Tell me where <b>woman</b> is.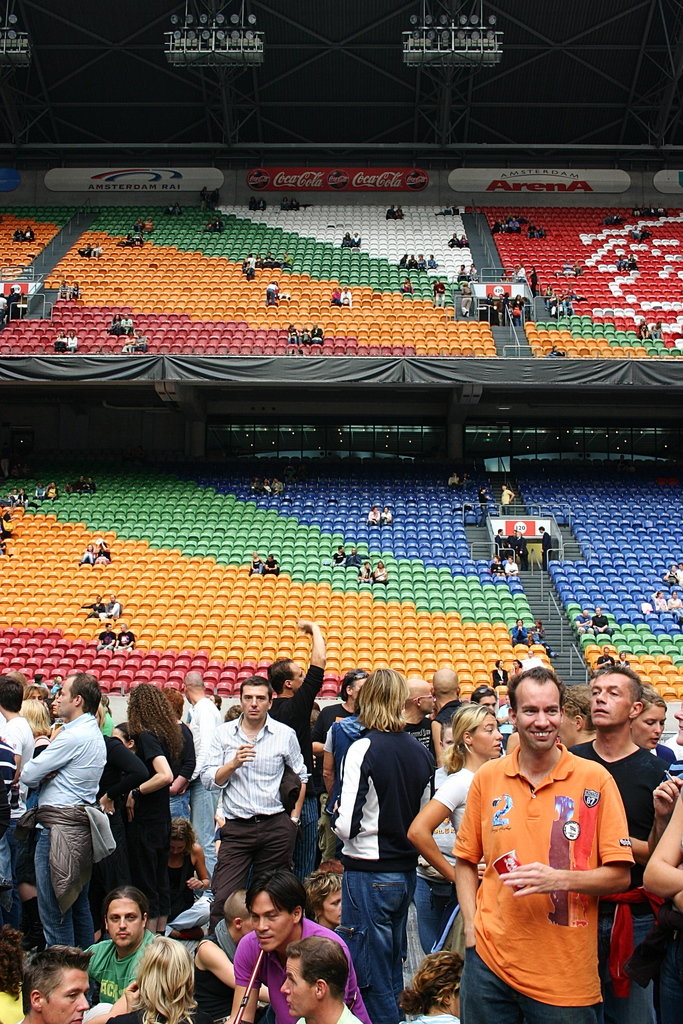
<b>woman</b> is at x1=445, y1=231, x2=457, y2=246.
